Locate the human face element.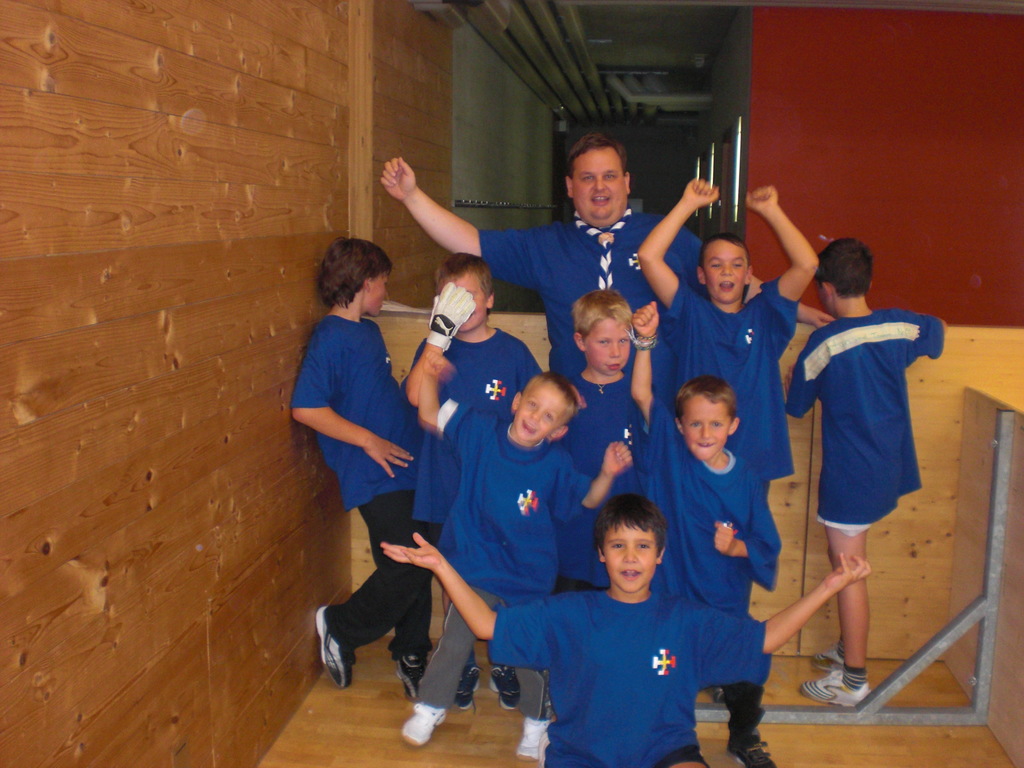
Element bbox: left=706, top=238, right=749, bottom=303.
